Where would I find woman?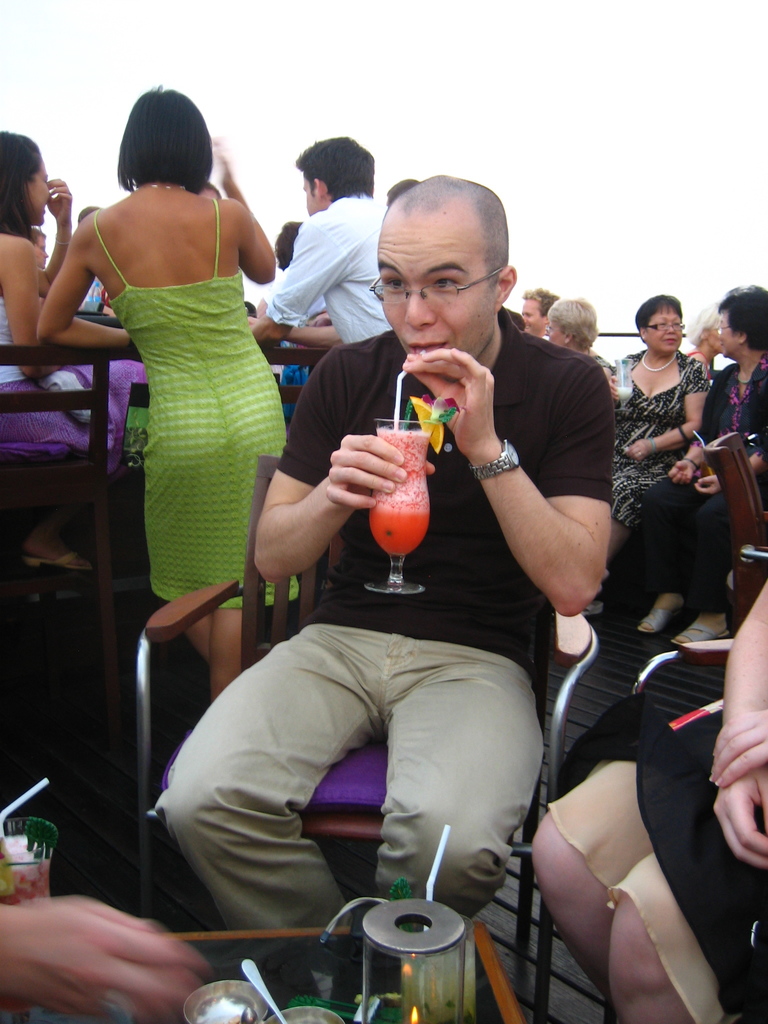
At select_region(593, 298, 715, 605).
